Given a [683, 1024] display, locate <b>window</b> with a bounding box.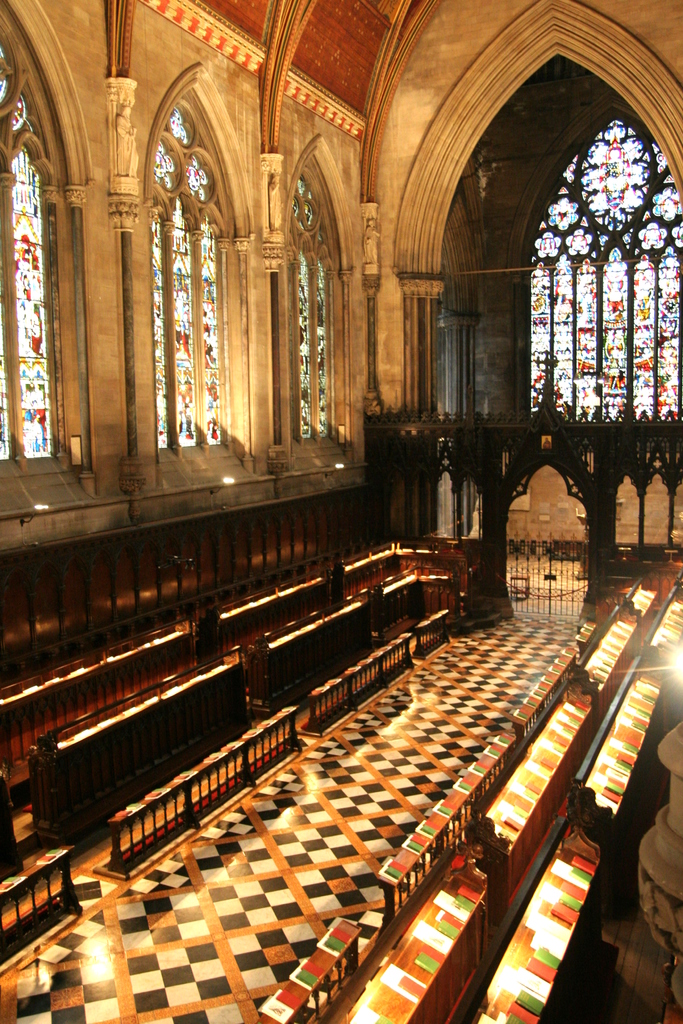
Located: (left=525, top=111, right=682, bottom=428).
